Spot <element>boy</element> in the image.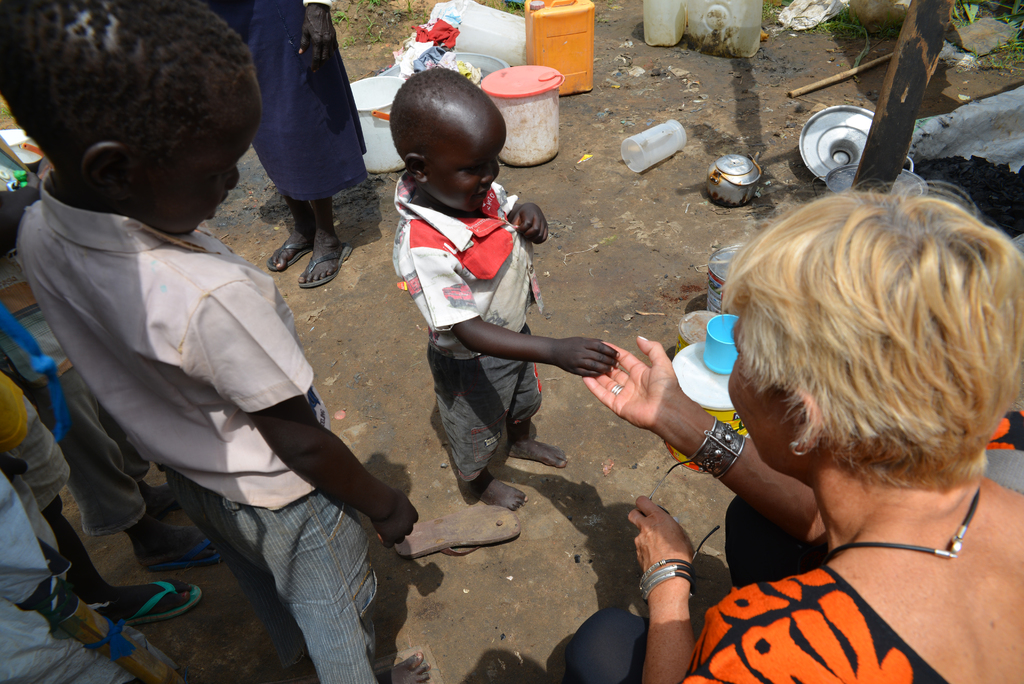
<element>boy</element> found at bbox=(0, 373, 198, 626).
